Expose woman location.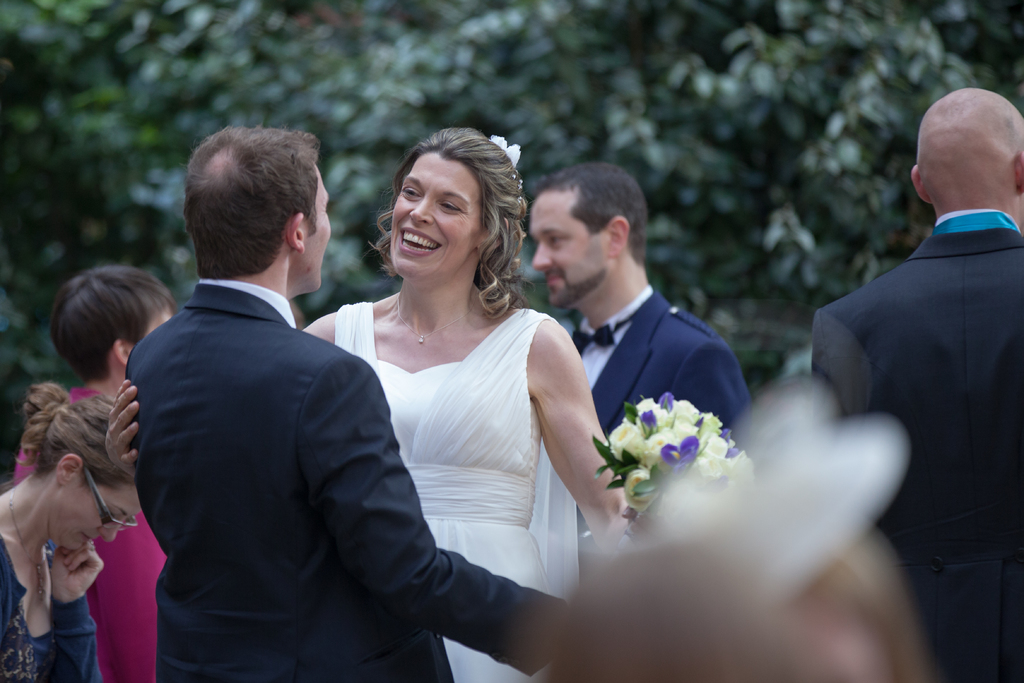
Exposed at <box>0,379,138,682</box>.
